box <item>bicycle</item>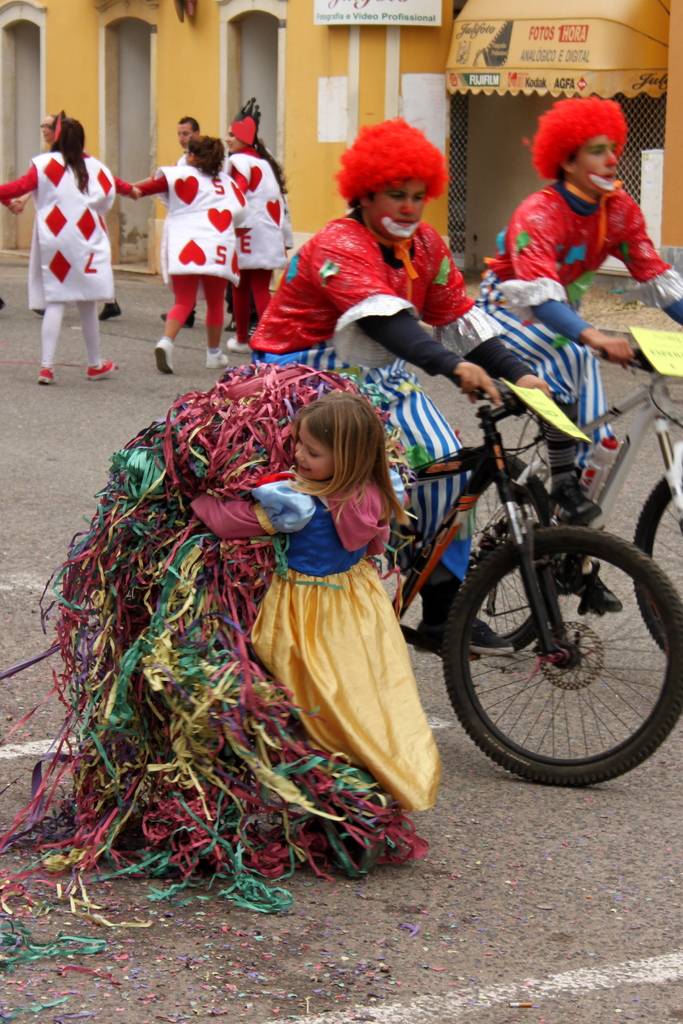
crop(423, 330, 682, 659)
